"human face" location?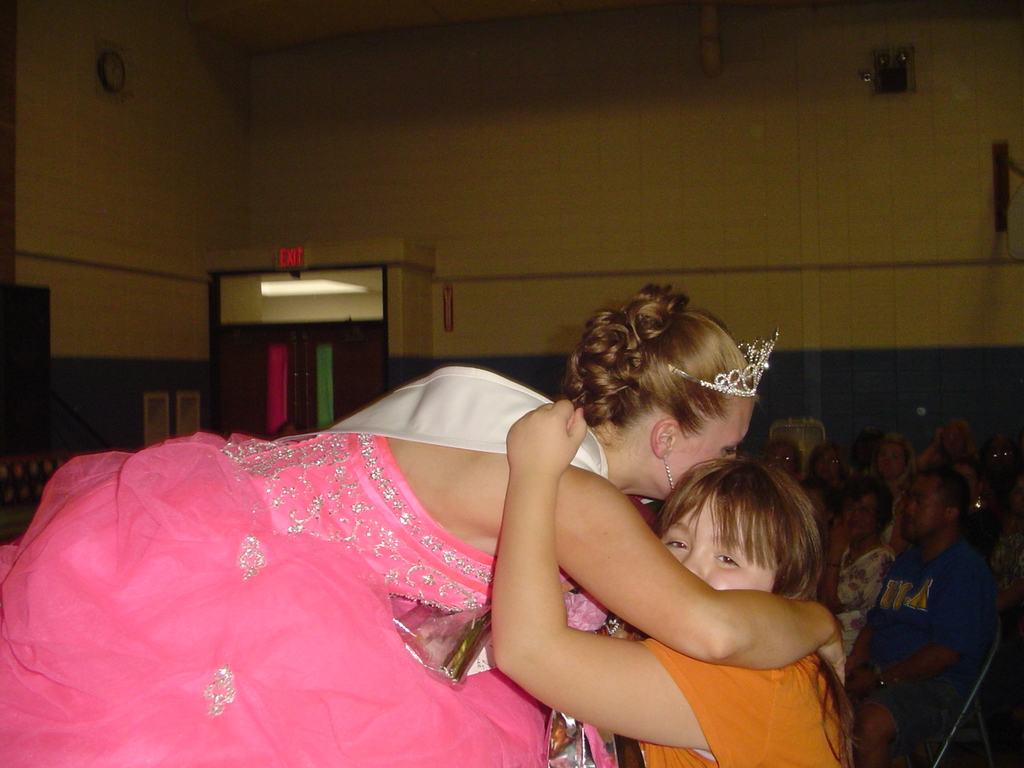
bbox=[765, 442, 798, 476]
